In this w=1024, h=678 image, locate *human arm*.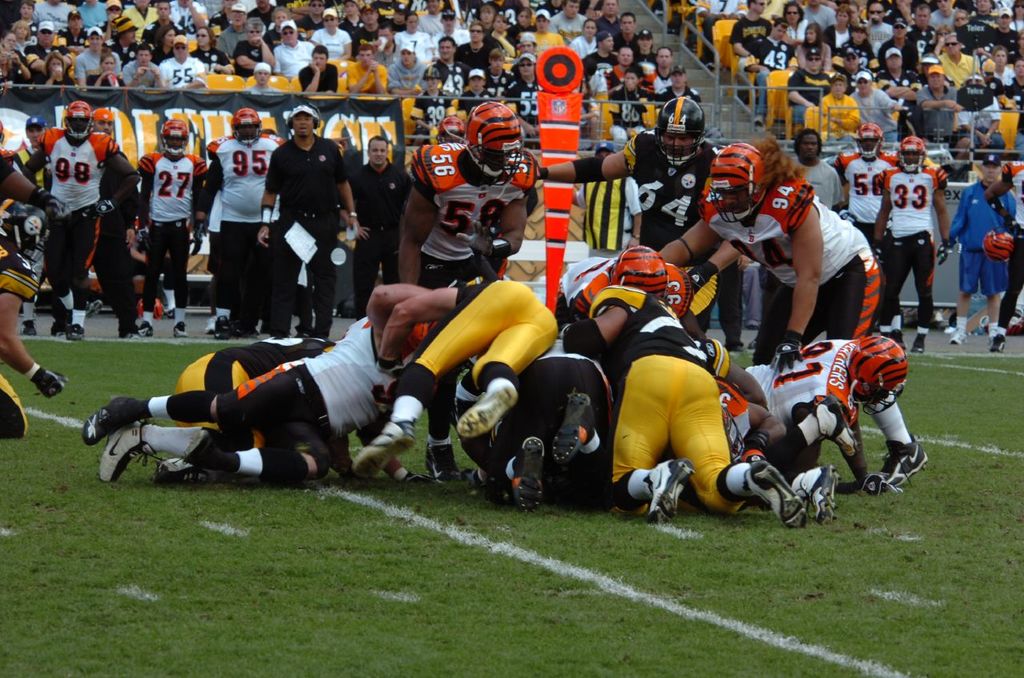
Bounding box: bbox=[789, 201, 825, 341].
